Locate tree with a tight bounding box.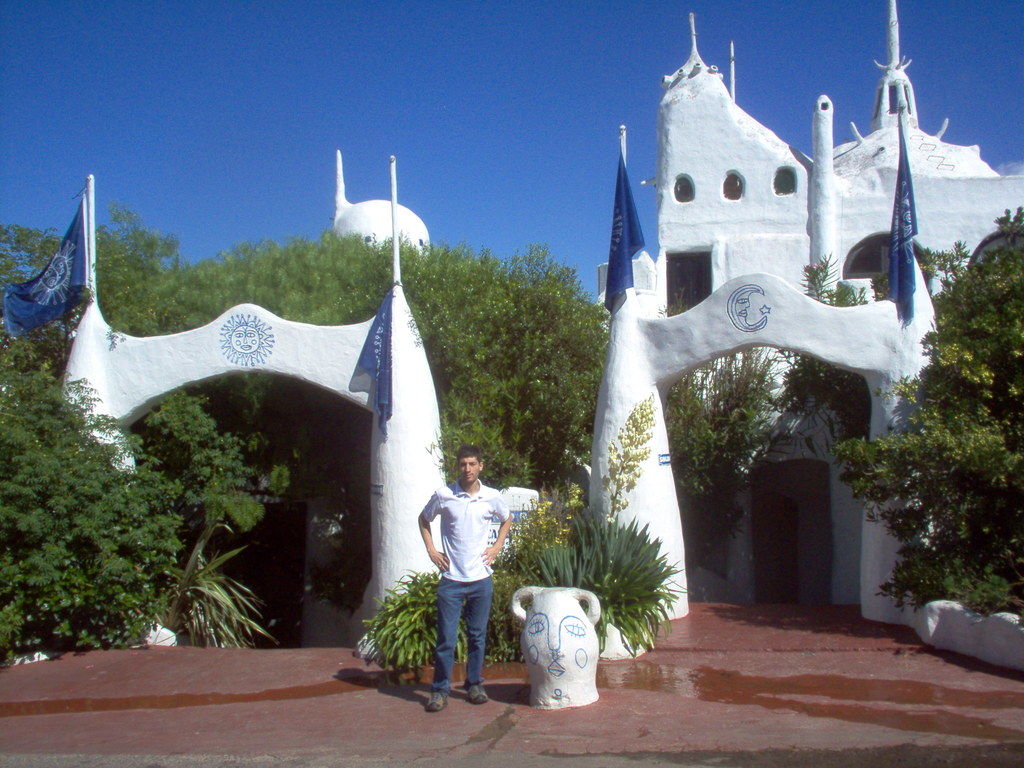
pyautogui.locateOnScreen(655, 280, 805, 566).
